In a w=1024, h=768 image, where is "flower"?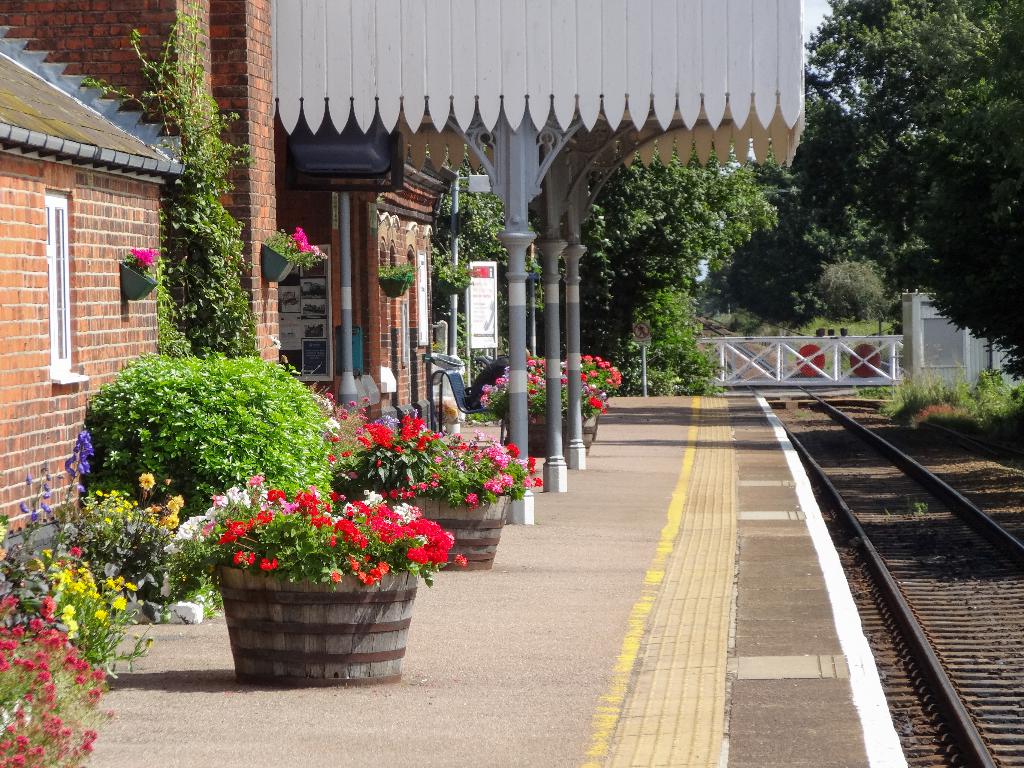
<region>451, 553, 472, 567</region>.
